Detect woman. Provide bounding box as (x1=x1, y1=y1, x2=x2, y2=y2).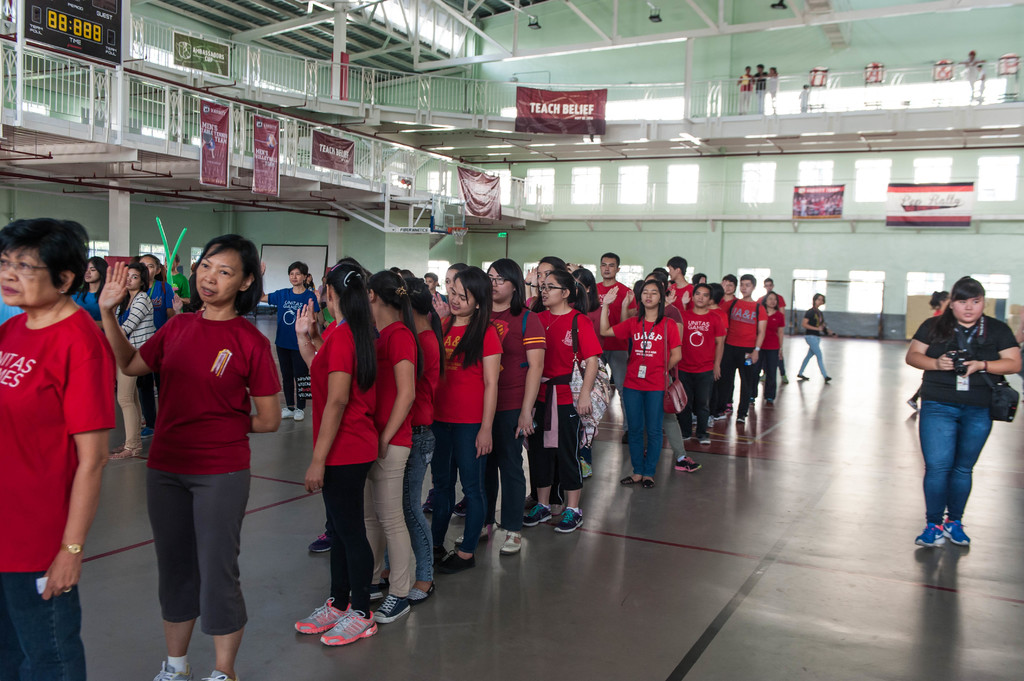
(x1=451, y1=253, x2=548, y2=563).
